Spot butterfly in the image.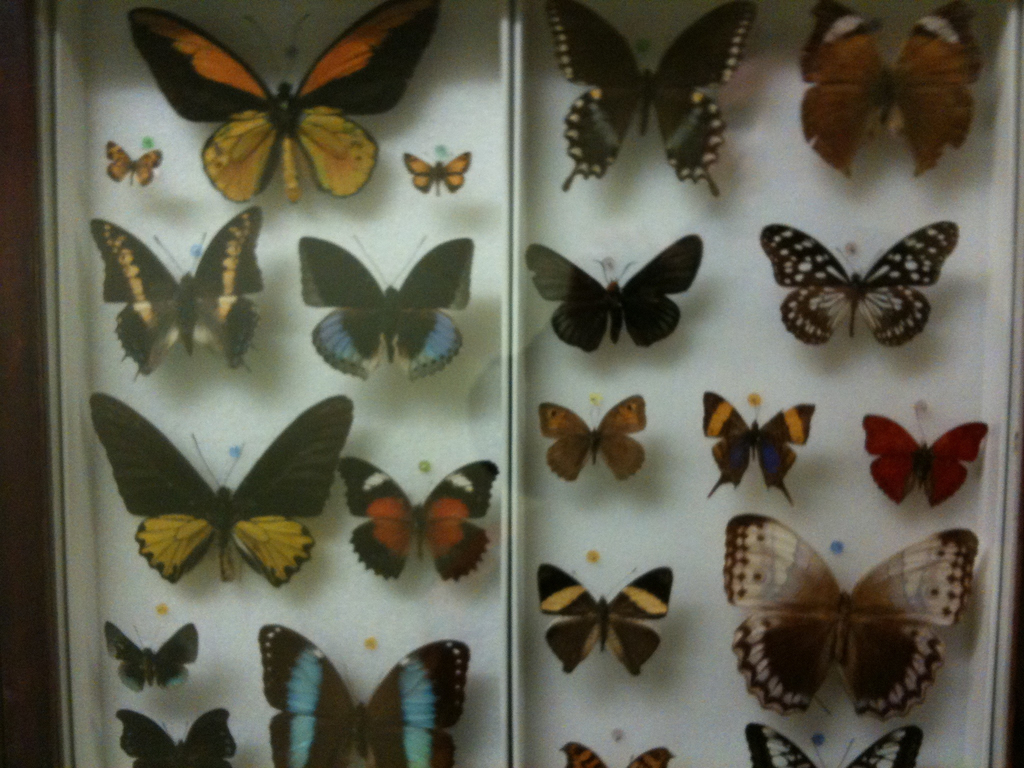
butterfly found at pyautogui.locateOnScreen(286, 233, 475, 381).
